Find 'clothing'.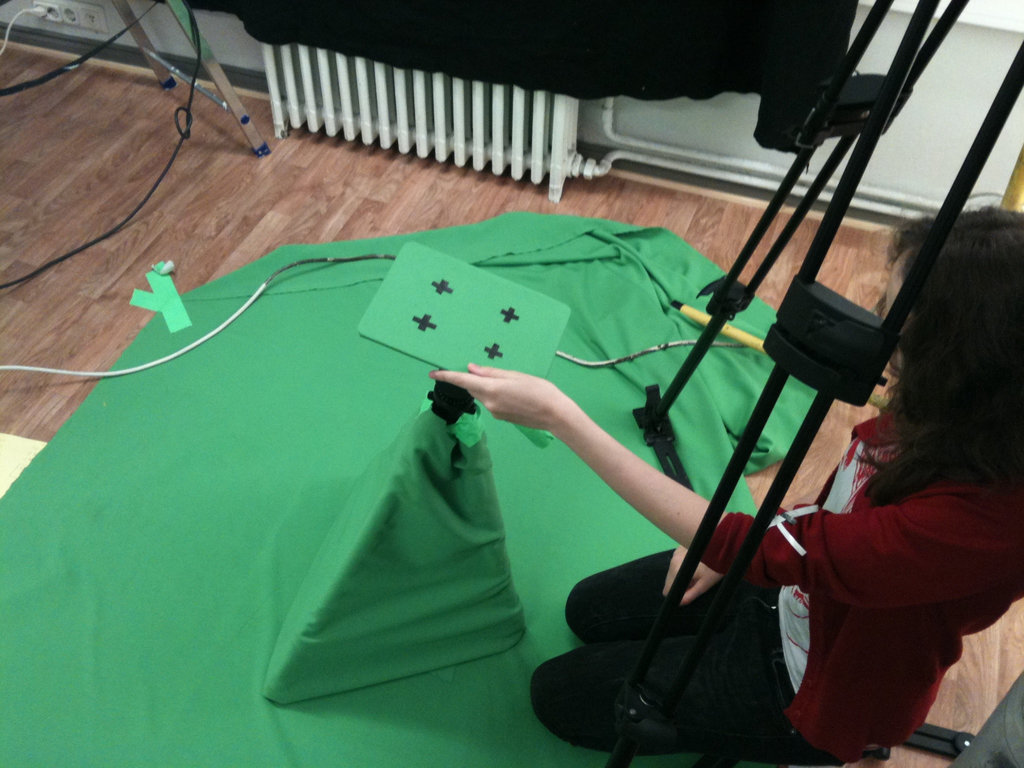
detection(700, 399, 1023, 763).
